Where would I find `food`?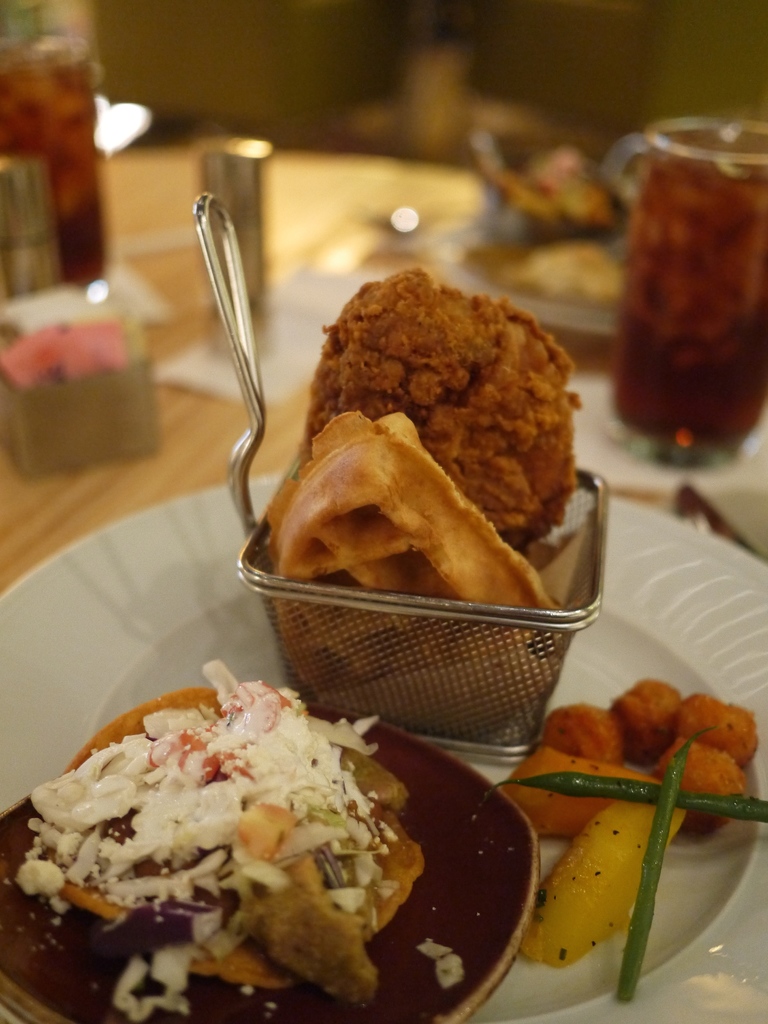
At (531,700,625,765).
